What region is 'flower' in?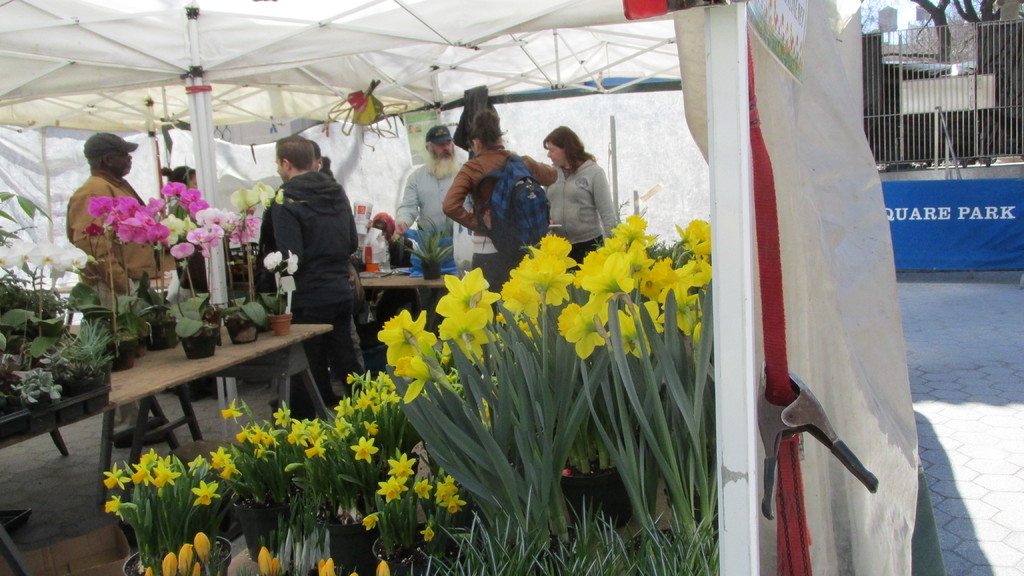
<box>353,574,362,575</box>.
